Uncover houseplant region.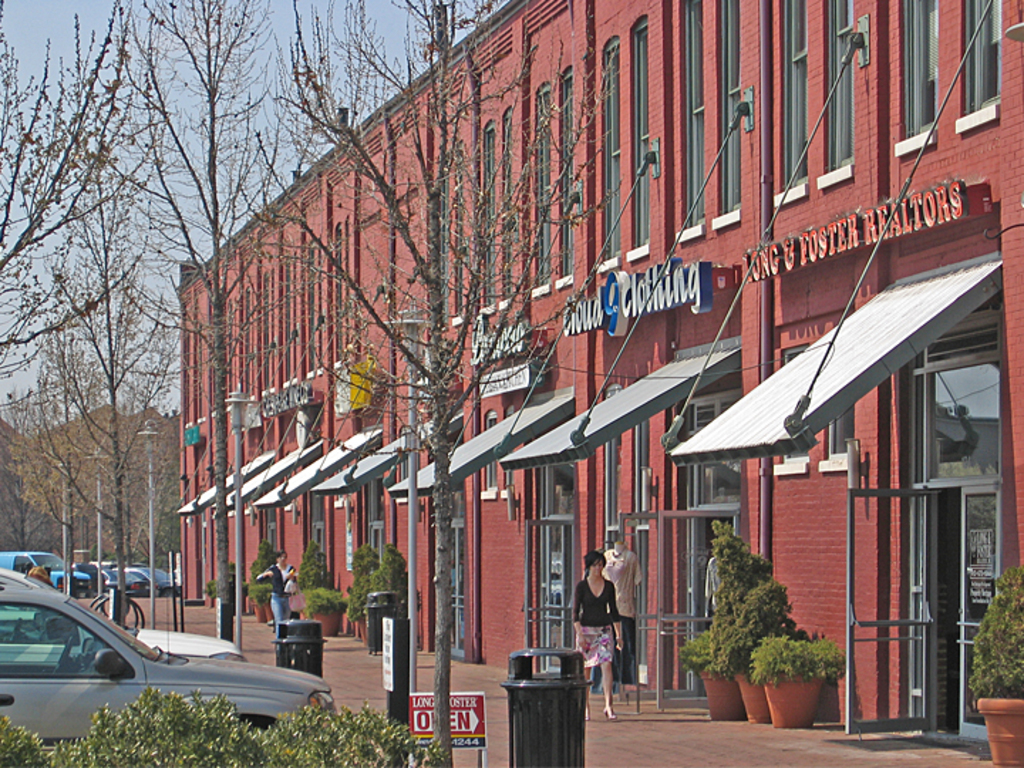
Uncovered: region(731, 585, 808, 724).
